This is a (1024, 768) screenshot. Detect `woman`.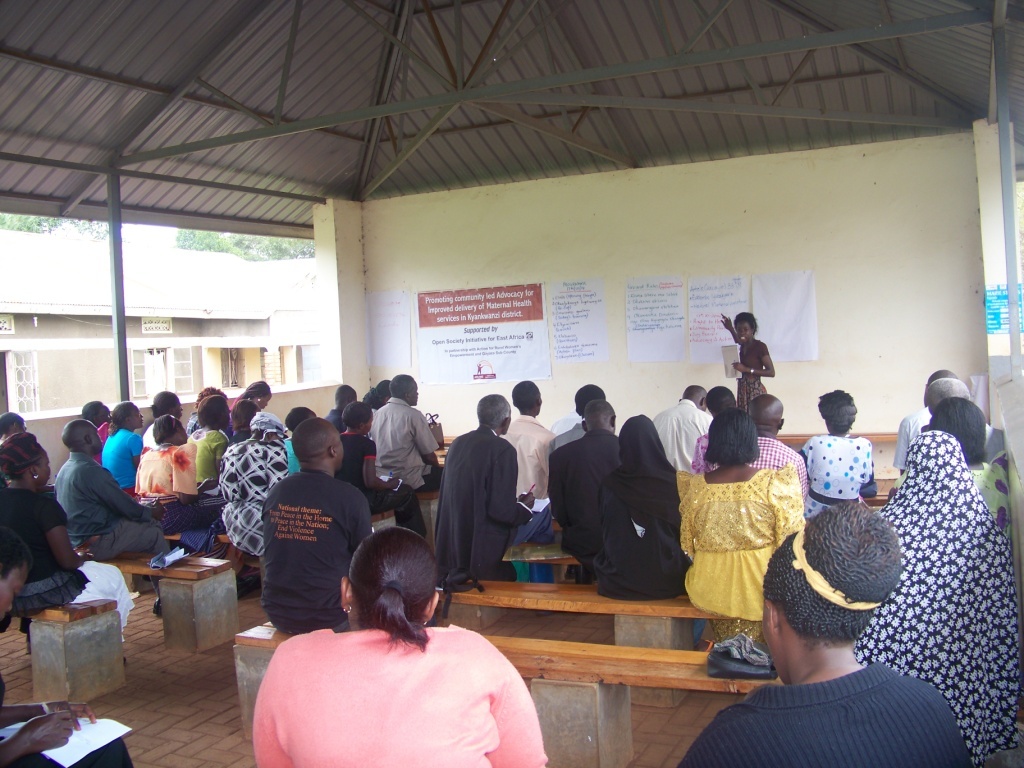
BBox(221, 410, 295, 560).
